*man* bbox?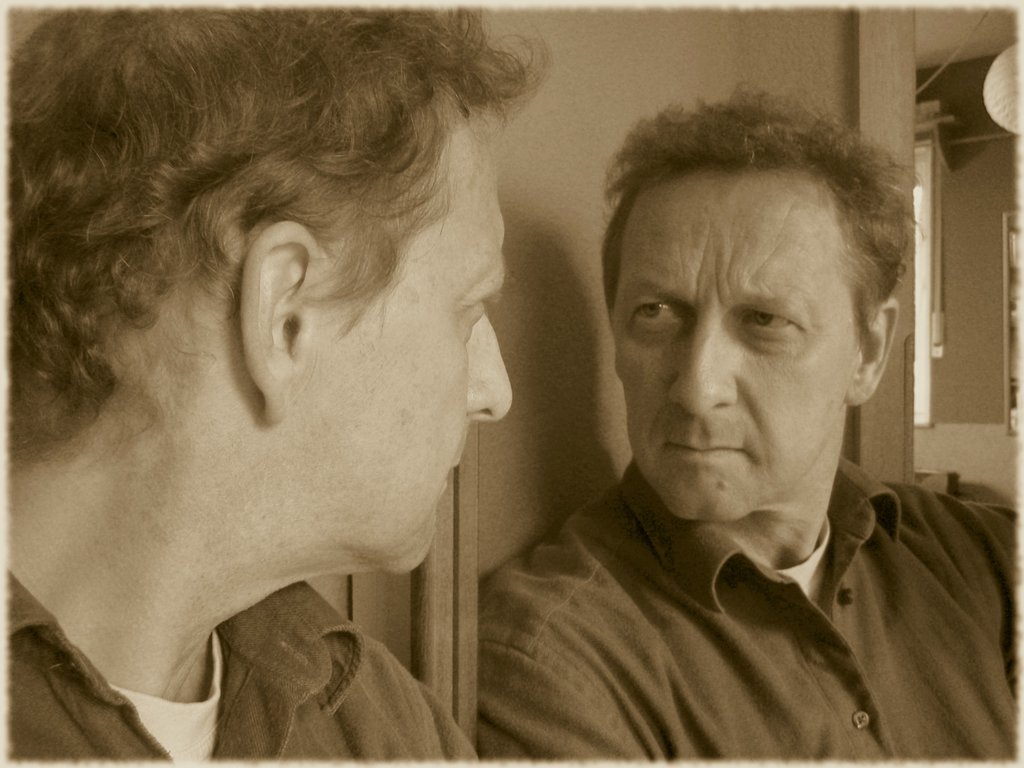
region(0, 6, 560, 764)
